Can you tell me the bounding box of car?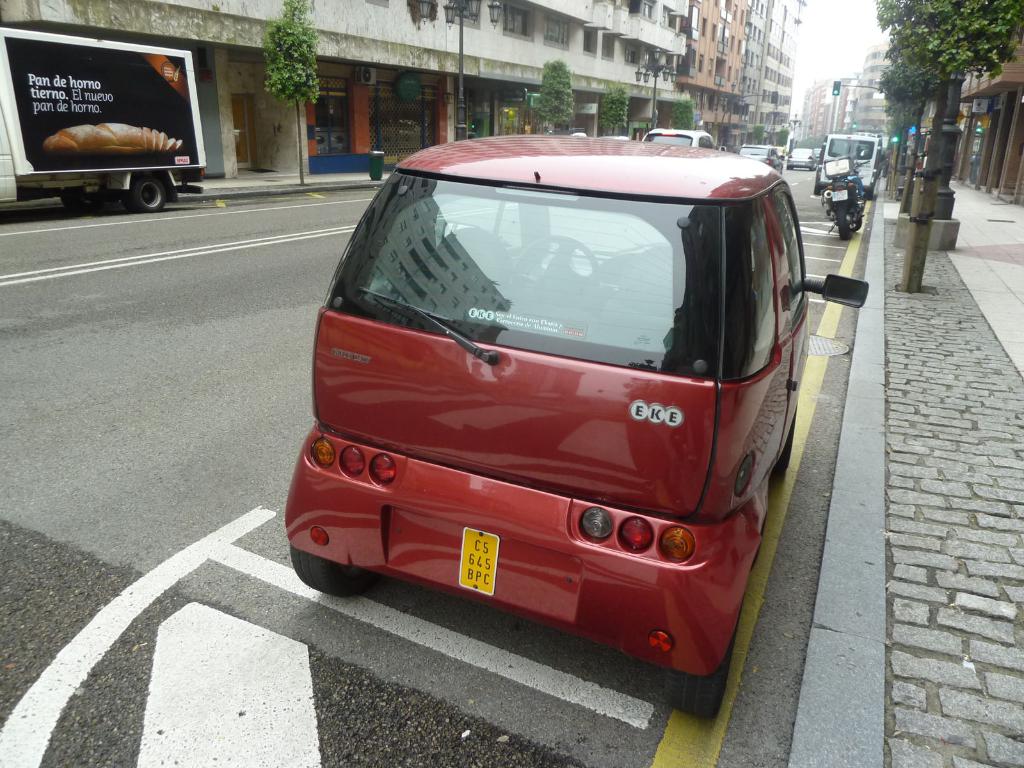
left=308, top=131, right=868, bottom=717.
